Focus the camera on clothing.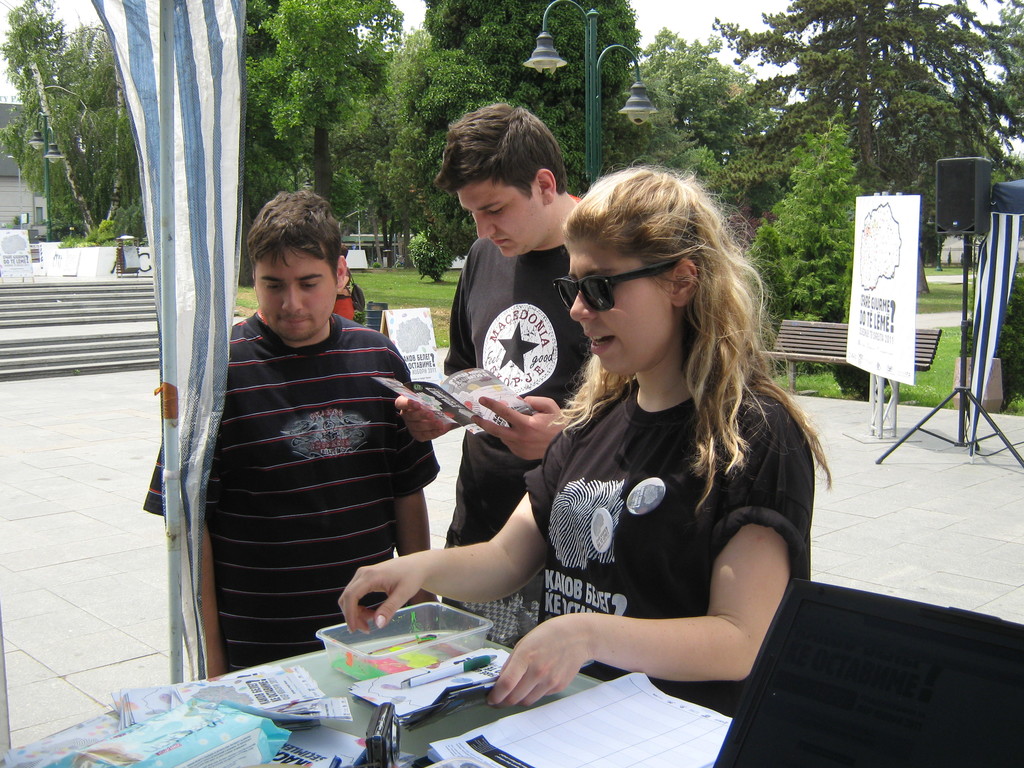
Focus region: [left=443, top=199, right=593, bottom=642].
